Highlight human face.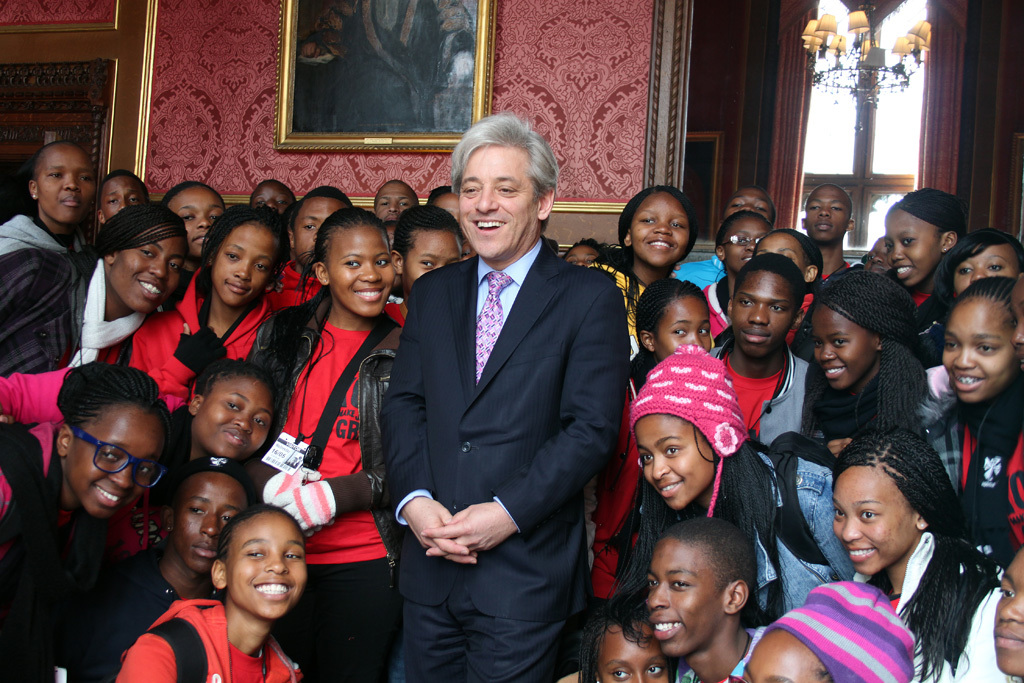
Highlighted region: (left=192, top=379, right=272, bottom=459).
